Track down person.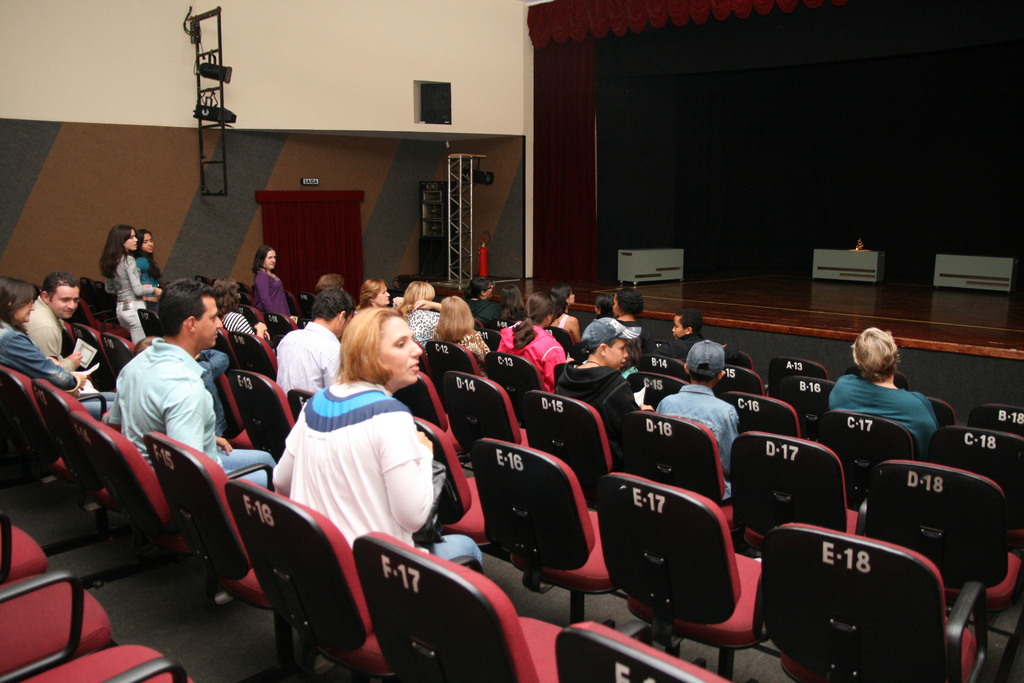
Tracked to <region>495, 279, 520, 347</region>.
